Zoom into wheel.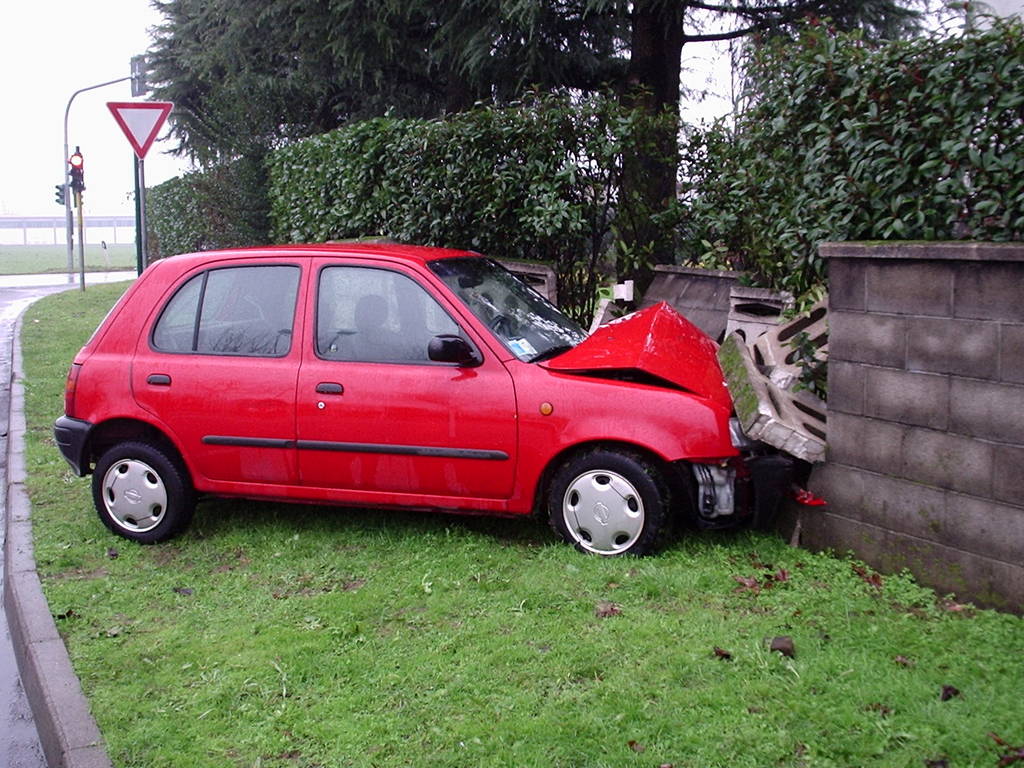
Zoom target: BBox(538, 453, 657, 553).
